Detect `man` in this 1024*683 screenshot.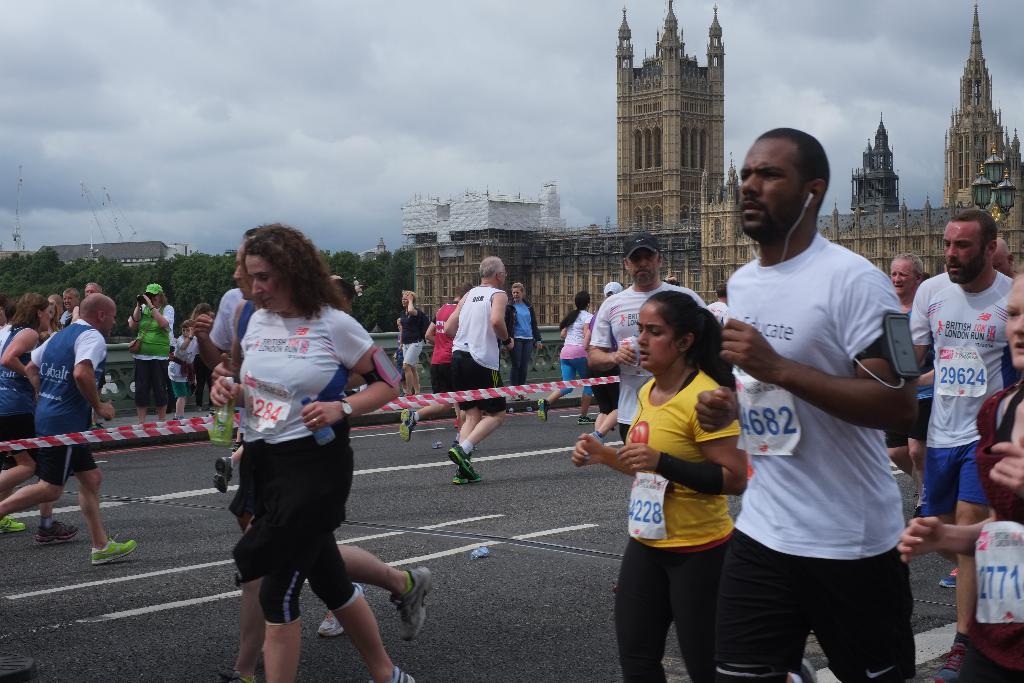
Detection: [x1=0, y1=293, x2=136, y2=566].
